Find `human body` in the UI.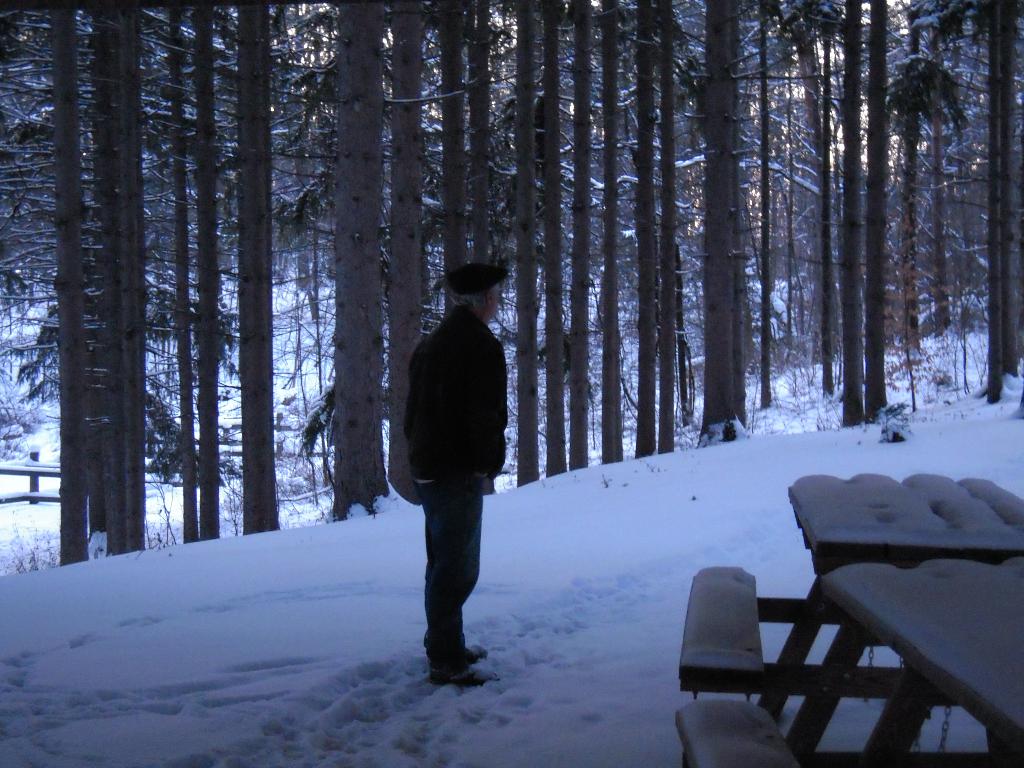
UI element at 401,261,510,689.
